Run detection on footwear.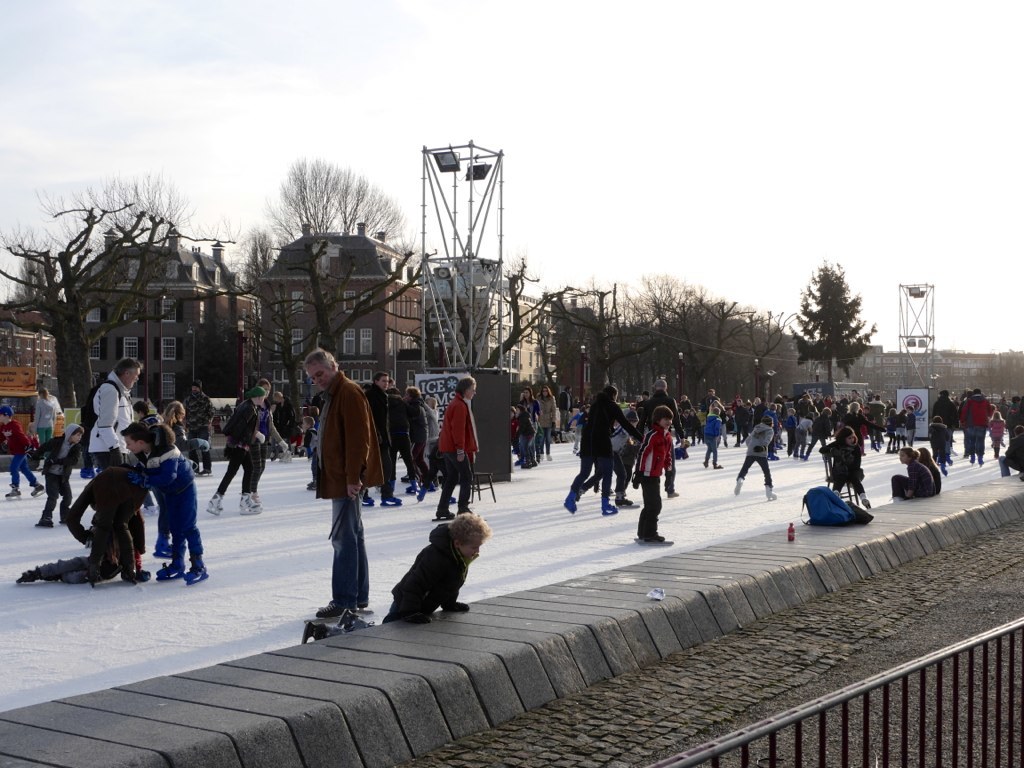
Result: 205:493:224:514.
